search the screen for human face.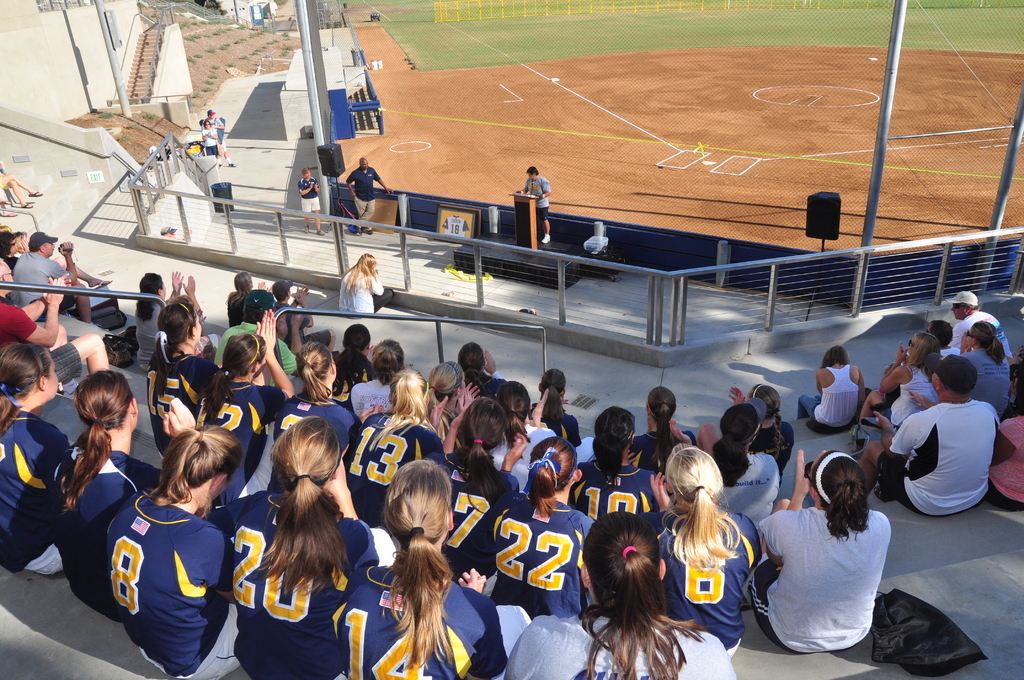
Found at box(897, 335, 914, 360).
